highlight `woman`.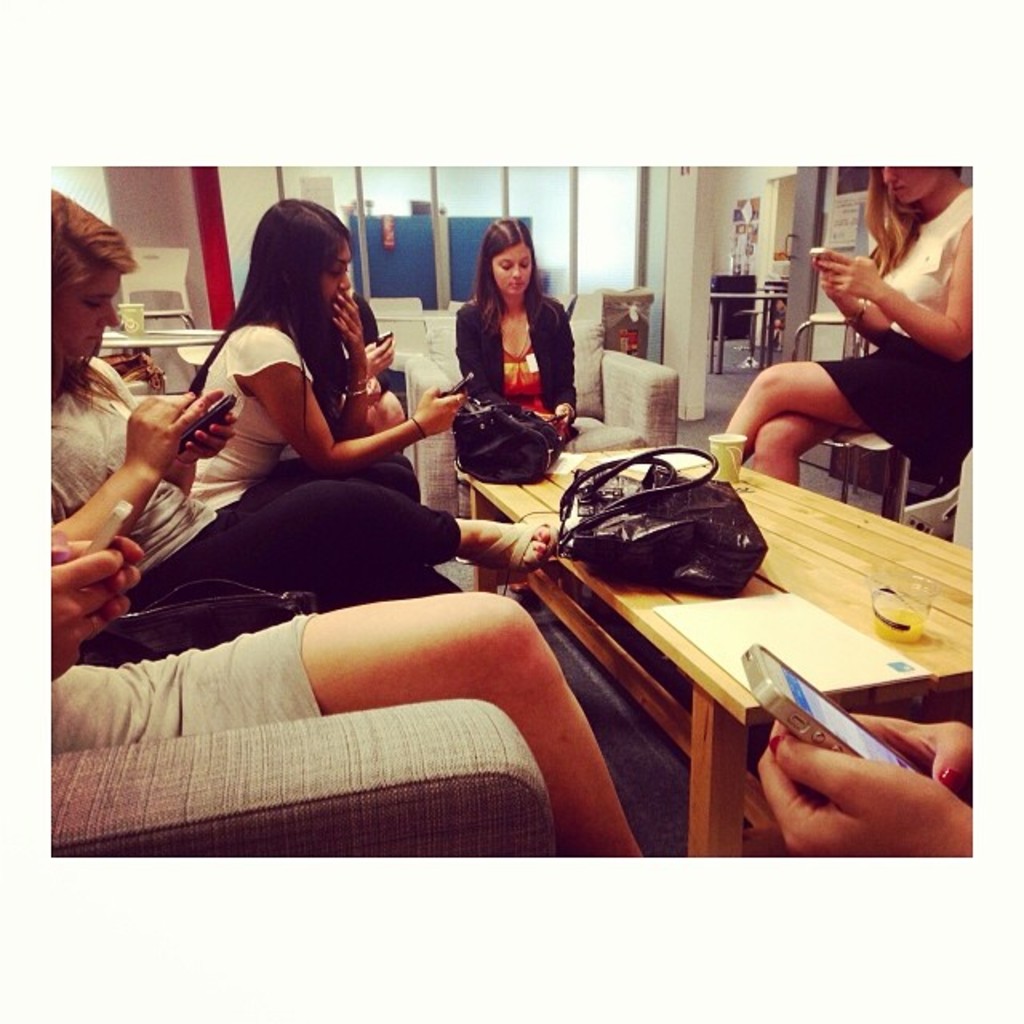
Highlighted region: 176 190 547 573.
